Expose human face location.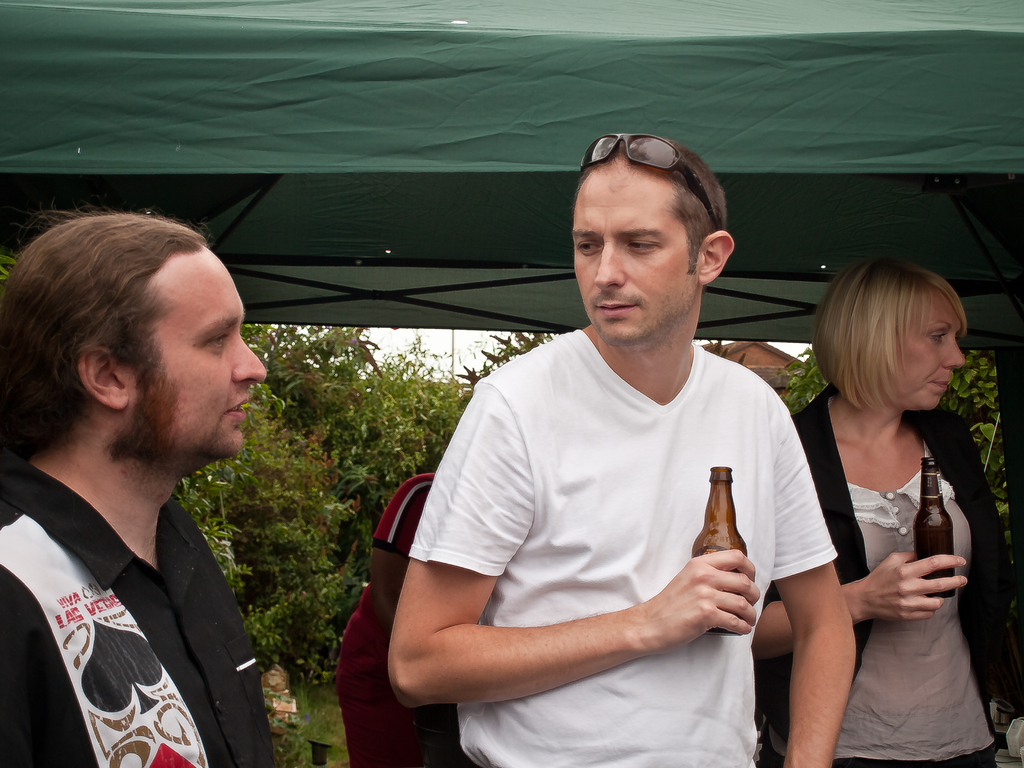
Exposed at 885/274/959/407.
